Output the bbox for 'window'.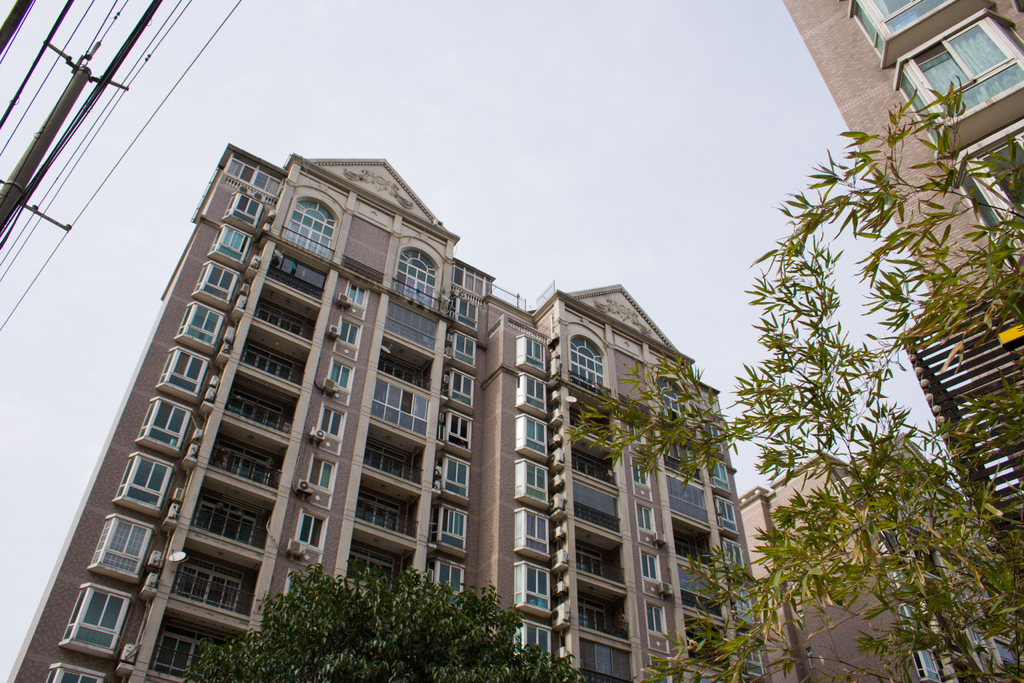
[454, 262, 488, 296].
